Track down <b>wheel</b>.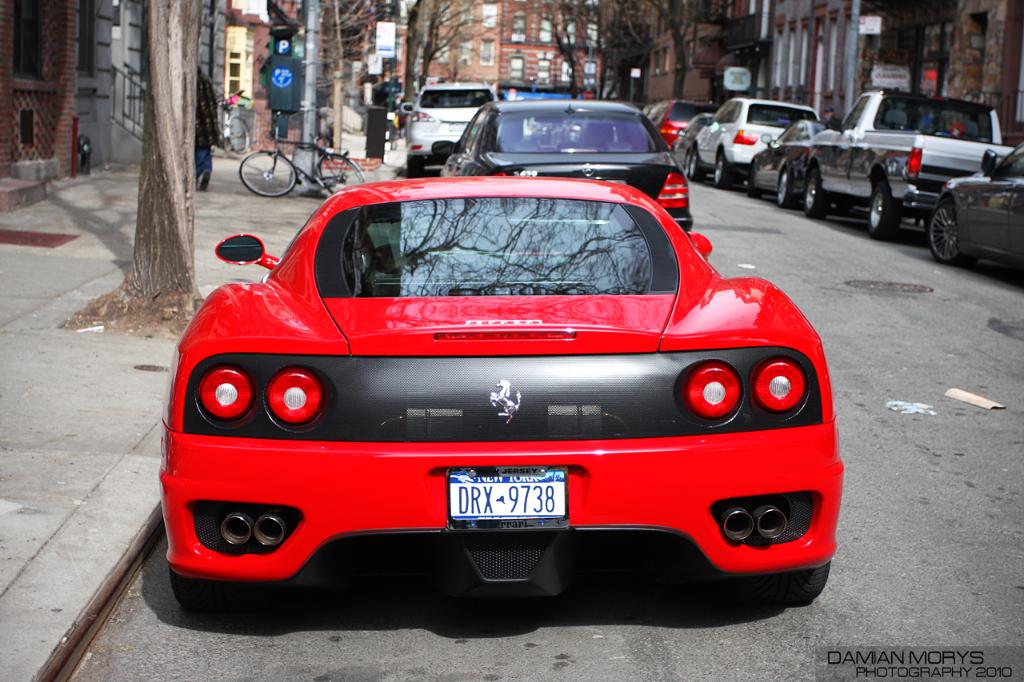
Tracked to l=714, t=156, r=730, b=189.
